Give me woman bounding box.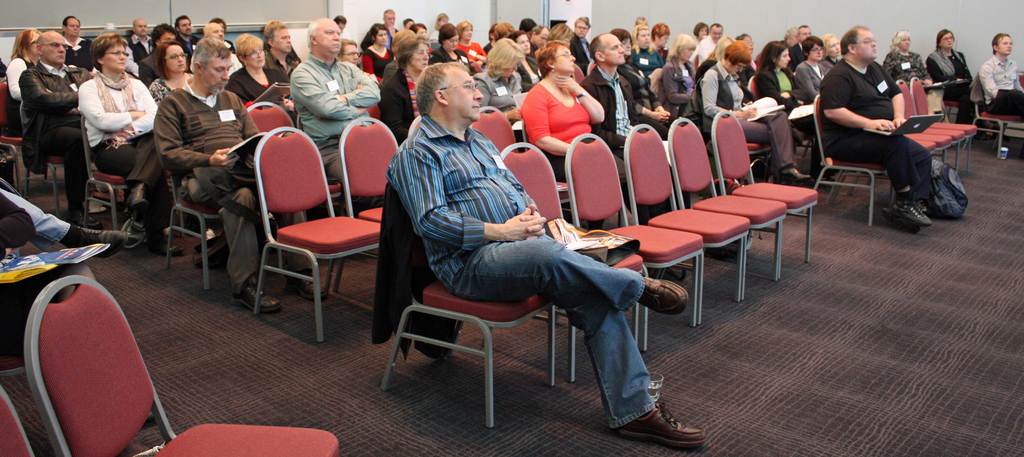
bbox=[525, 40, 634, 182].
